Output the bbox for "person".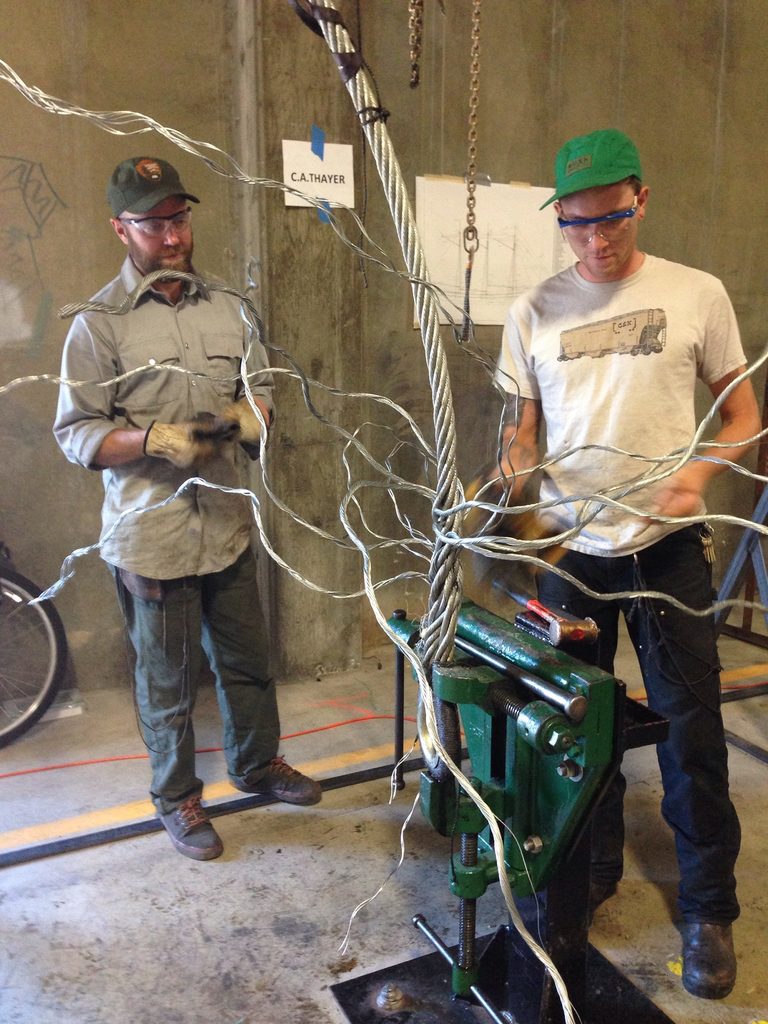
<region>46, 157, 326, 858</region>.
